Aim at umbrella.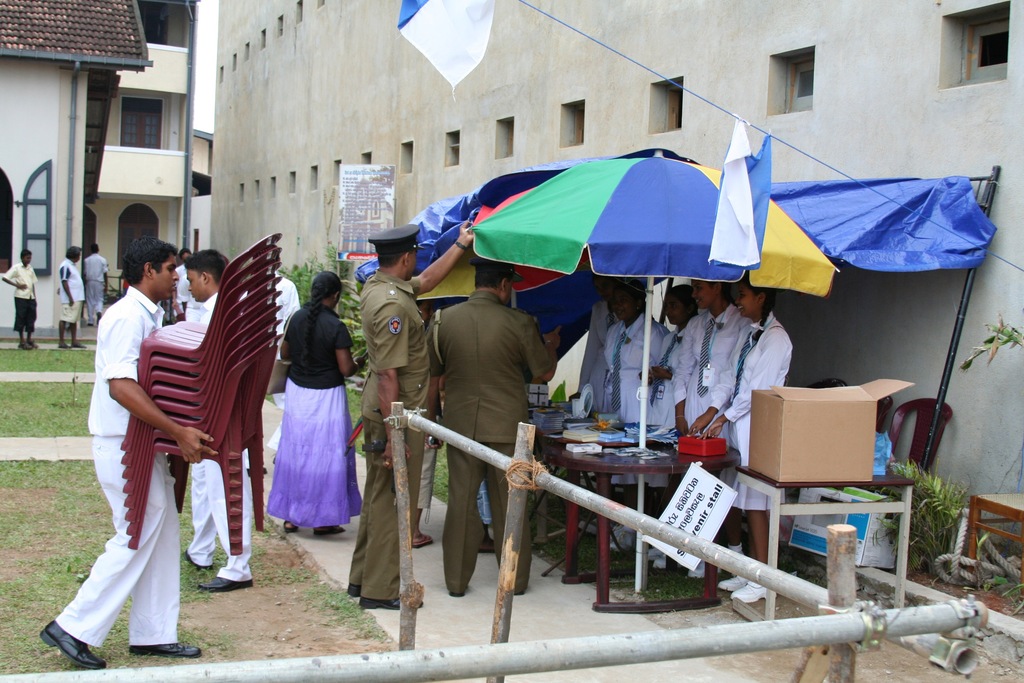
Aimed at <region>413, 247, 588, 311</region>.
